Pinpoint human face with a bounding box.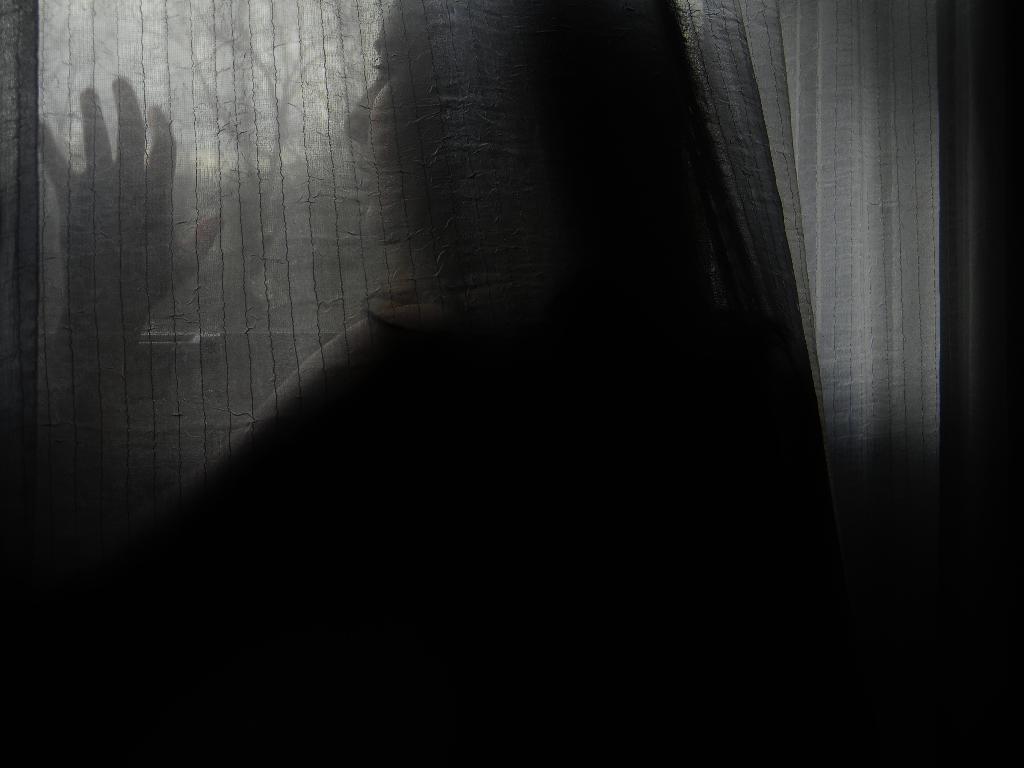
(x1=342, y1=1, x2=441, y2=244).
